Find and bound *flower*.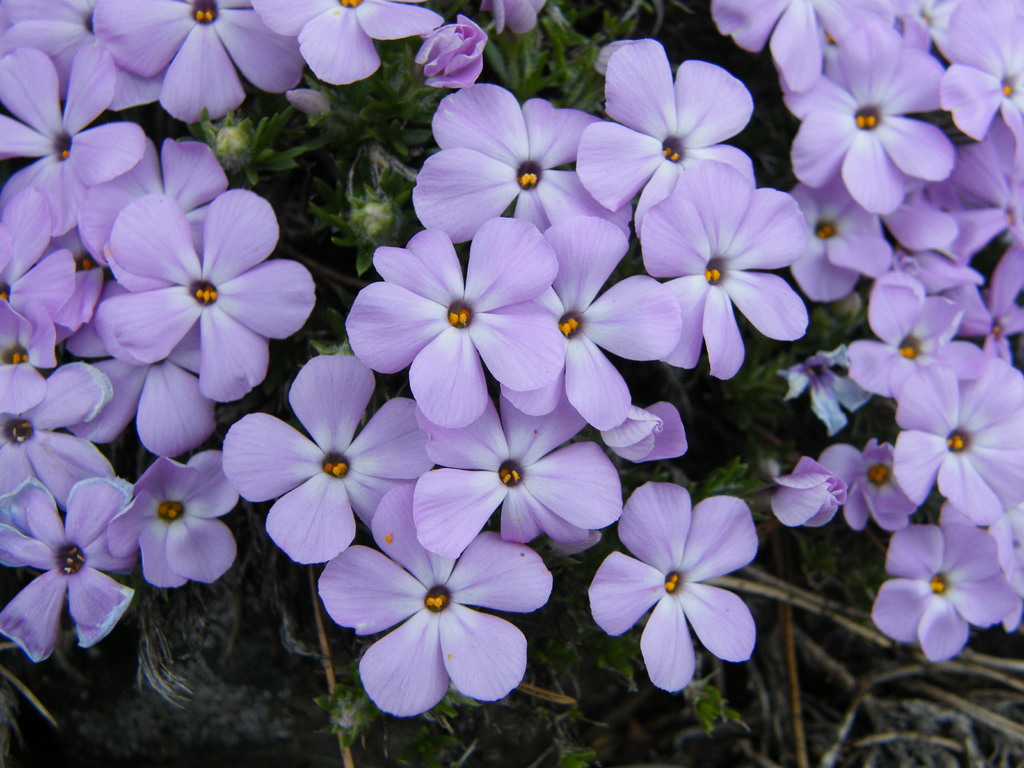
Bound: bbox=[867, 508, 1021, 672].
